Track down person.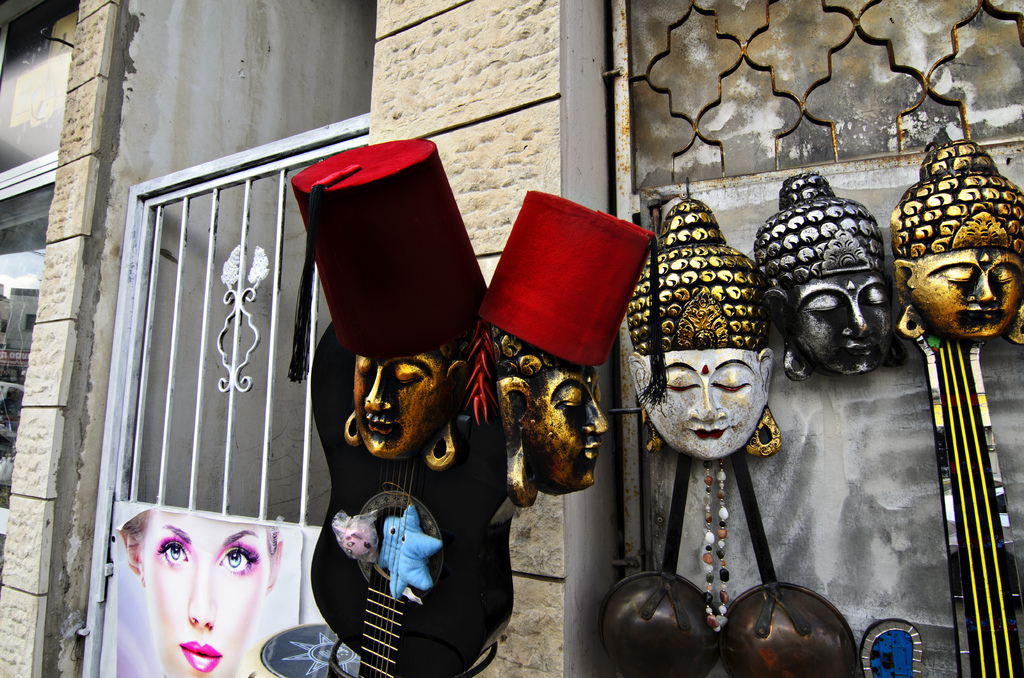
Tracked to Rect(623, 193, 778, 462).
